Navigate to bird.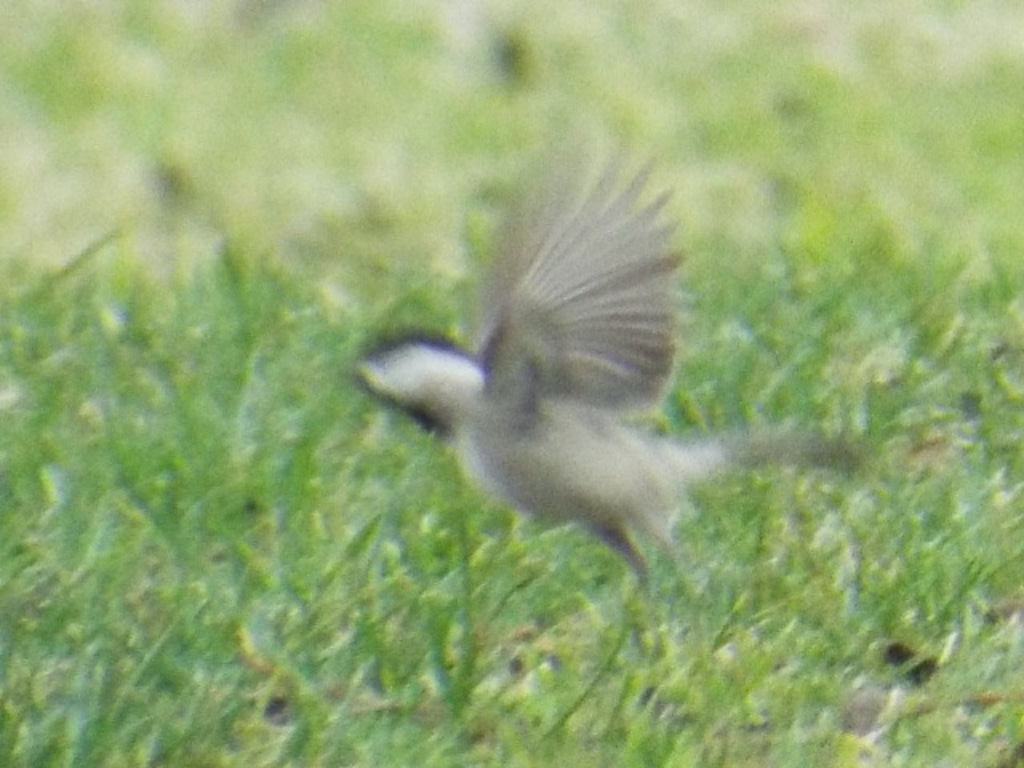
Navigation target: Rect(350, 117, 725, 598).
